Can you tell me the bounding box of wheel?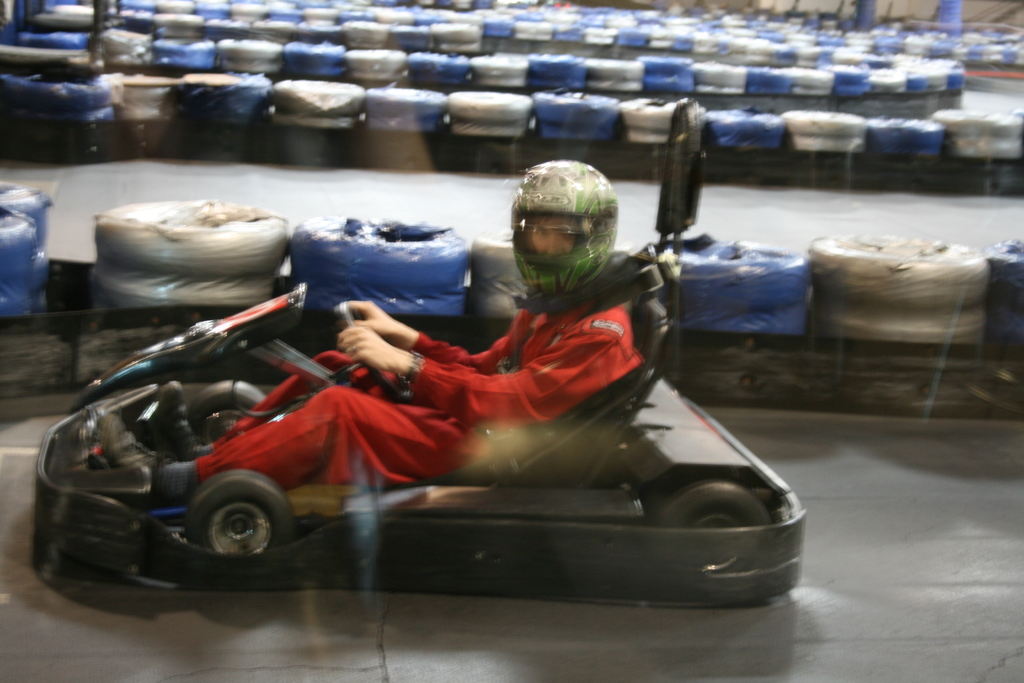
bbox=[30, 104, 113, 122].
